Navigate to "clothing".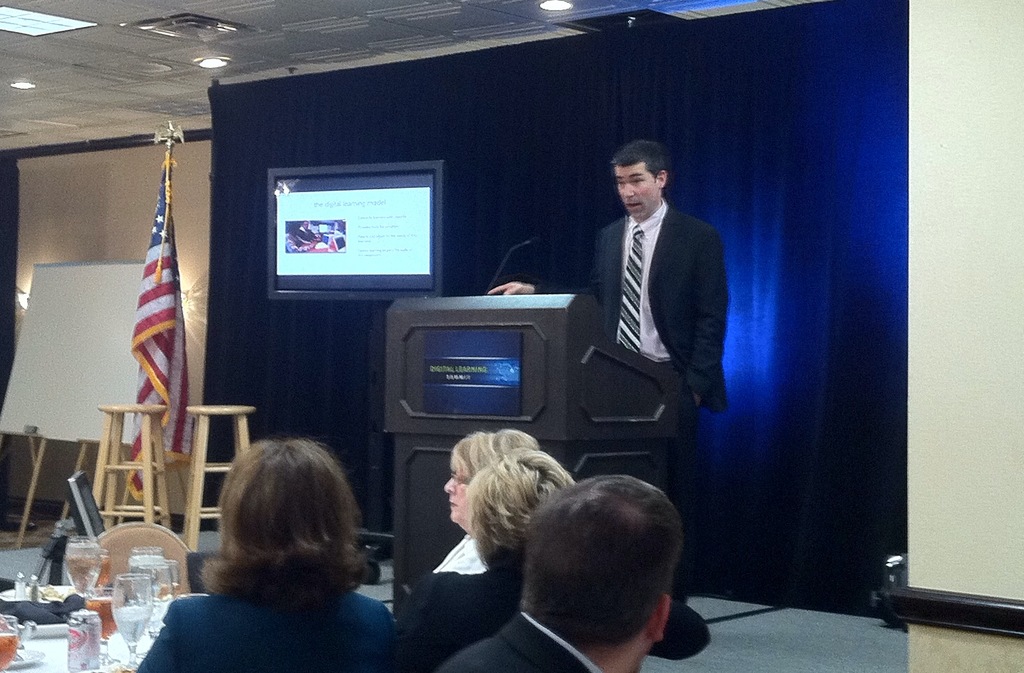
Navigation target: [x1=293, y1=225, x2=317, y2=244].
